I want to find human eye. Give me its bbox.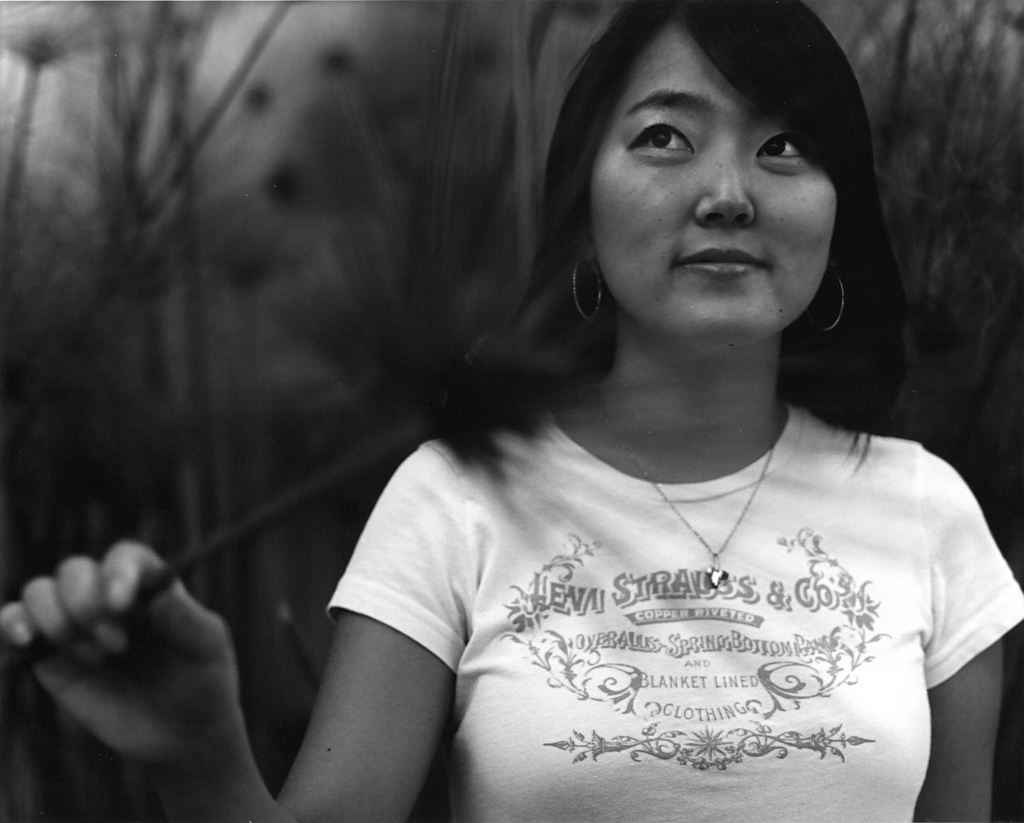
region(753, 128, 814, 179).
